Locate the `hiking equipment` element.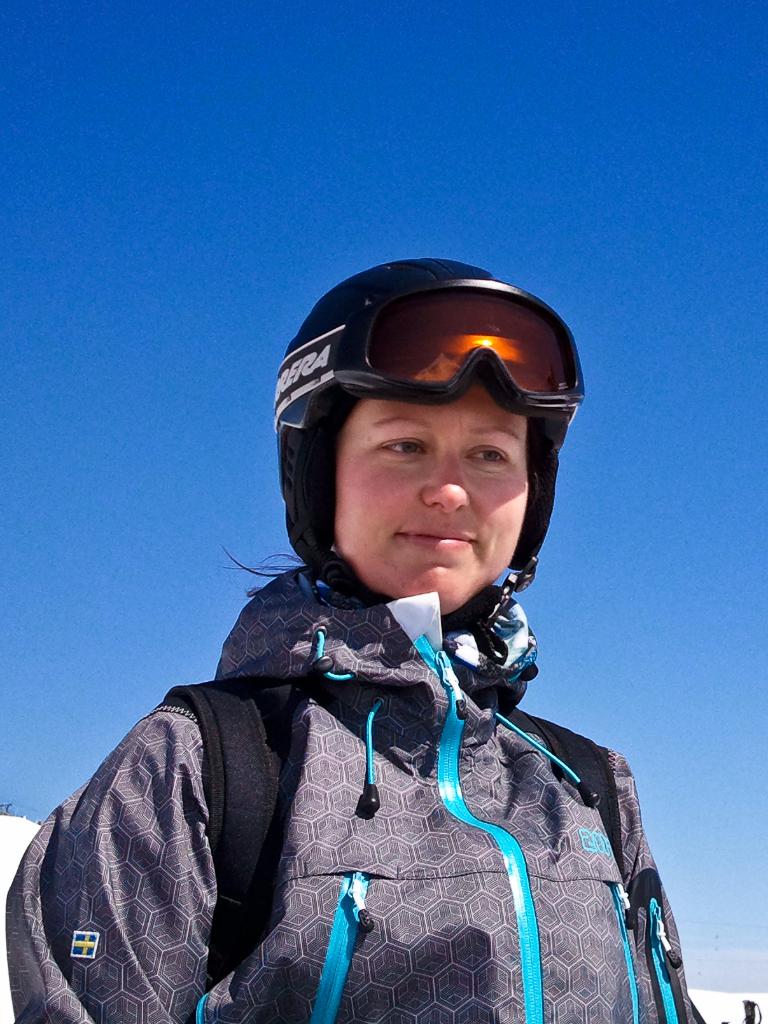
Element bbox: pyautogui.locateOnScreen(257, 231, 613, 680).
